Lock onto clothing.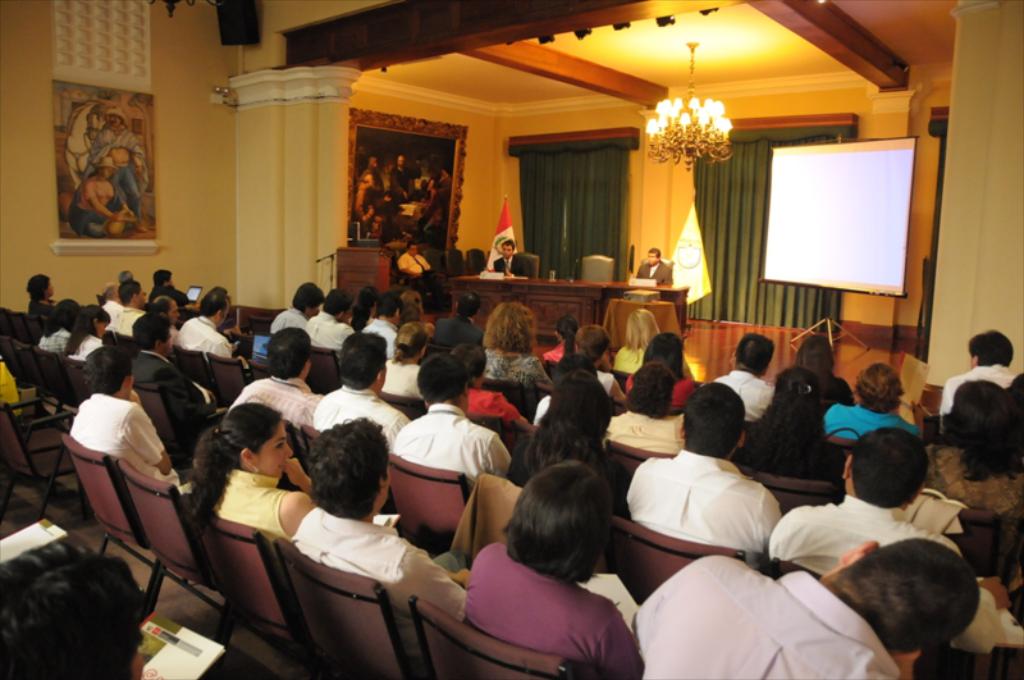
Locked: select_region(632, 548, 911, 679).
